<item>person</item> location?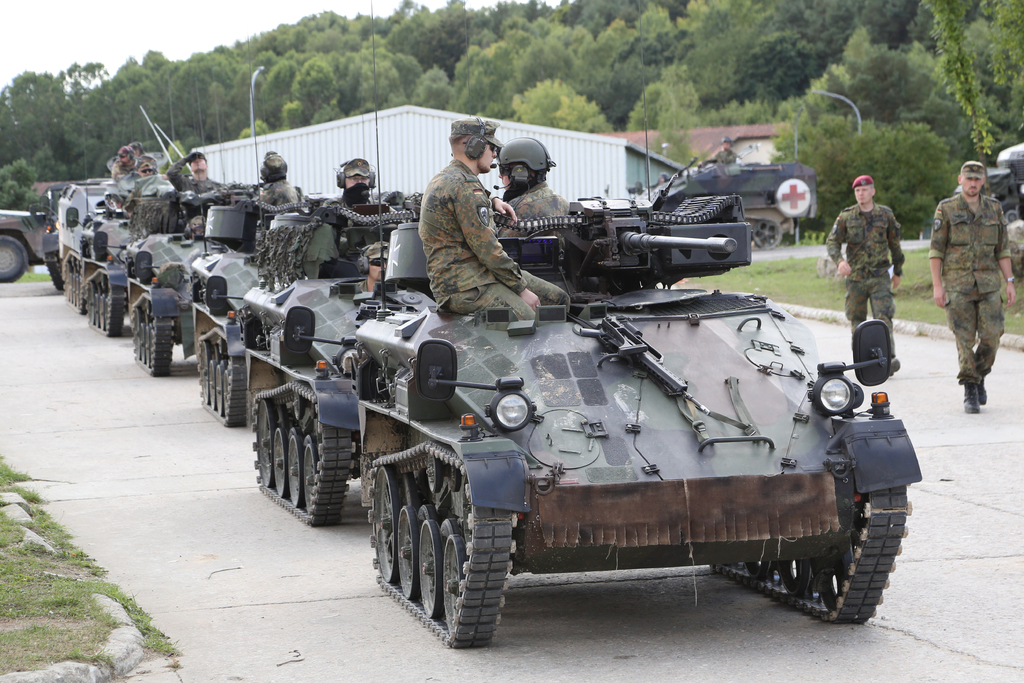
pyautogui.locateOnScreen(494, 134, 570, 236)
